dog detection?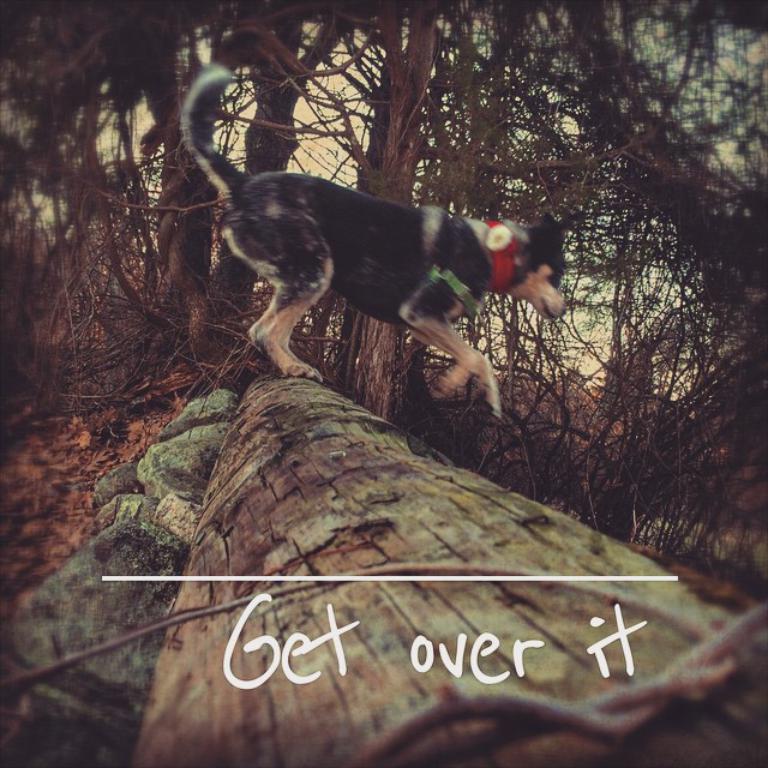
184, 61, 565, 422
